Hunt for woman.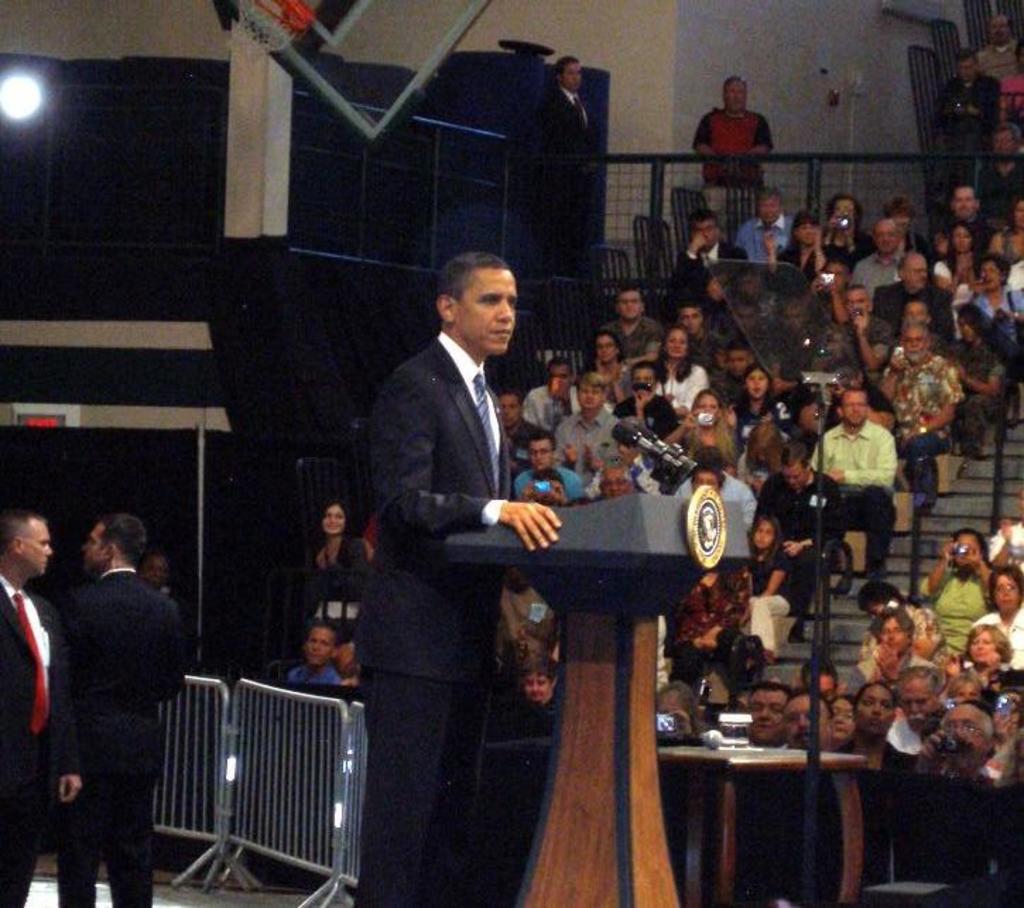
Hunted down at Rect(836, 682, 912, 770).
